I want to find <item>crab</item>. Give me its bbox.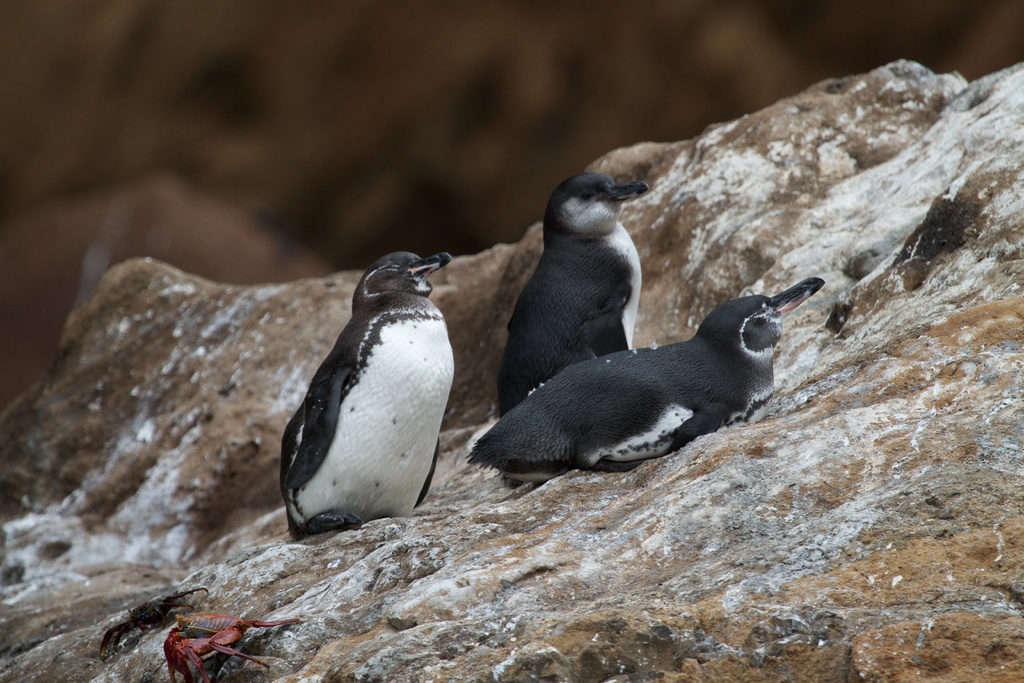
BBox(164, 611, 303, 682).
